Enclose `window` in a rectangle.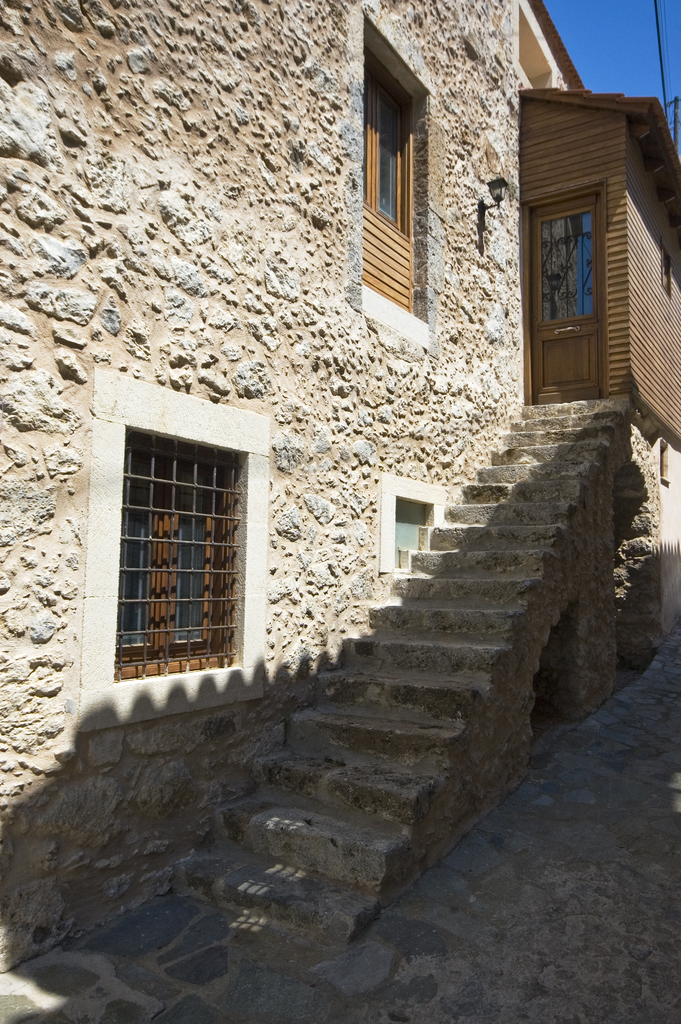
[124, 396, 261, 671].
